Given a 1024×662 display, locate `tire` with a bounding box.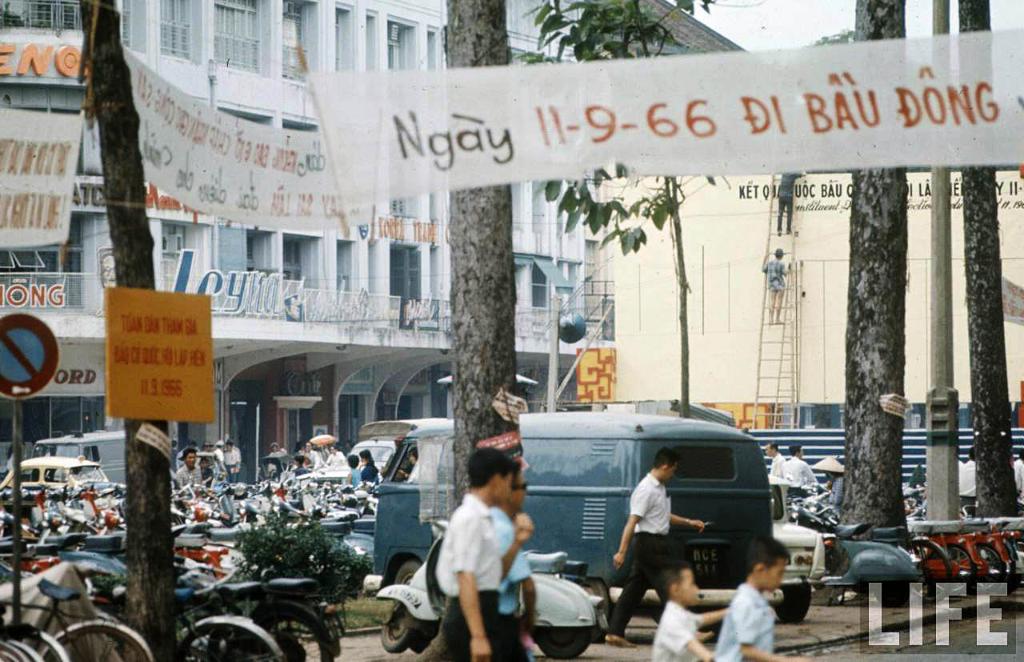
Located: select_region(256, 608, 333, 661).
